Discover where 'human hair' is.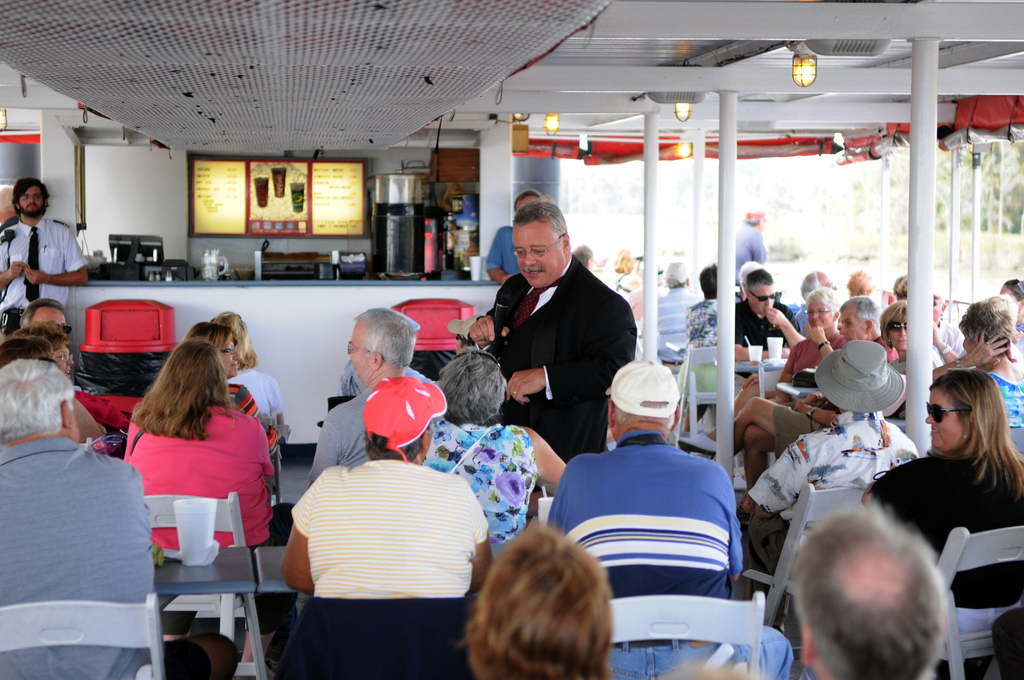
Discovered at crop(692, 262, 729, 302).
